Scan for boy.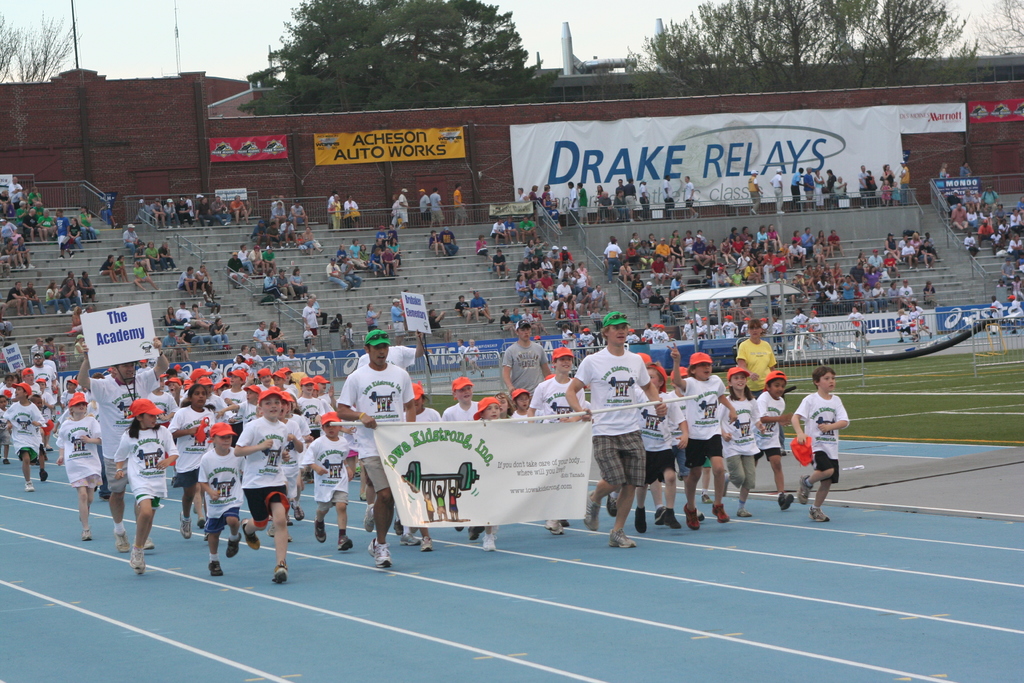
Scan result: box=[296, 379, 322, 483].
